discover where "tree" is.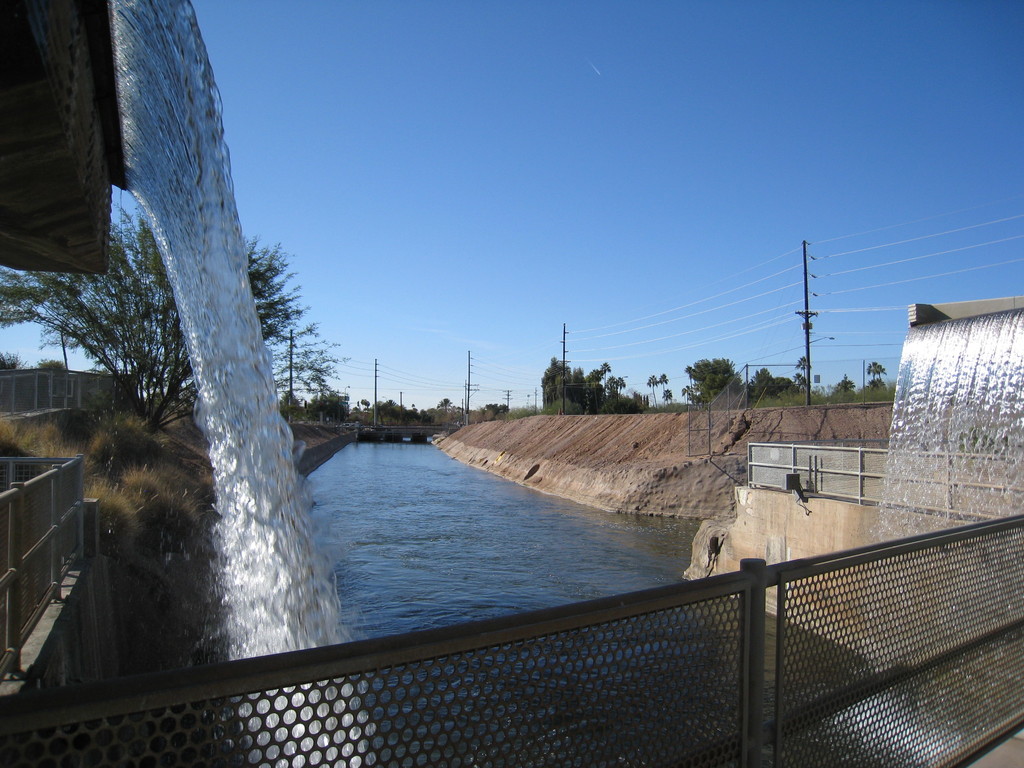
Discovered at rect(435, 396, 454, 413).
